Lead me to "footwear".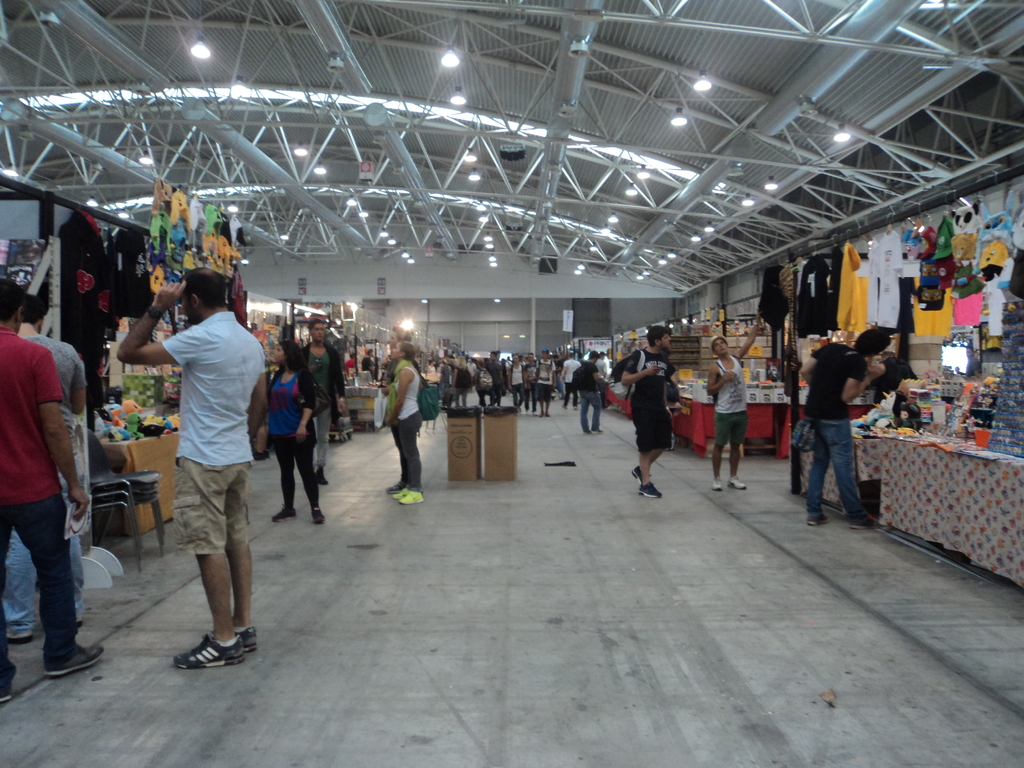
Lead to (x1=170, y1=632, x2=244, y2=669).
